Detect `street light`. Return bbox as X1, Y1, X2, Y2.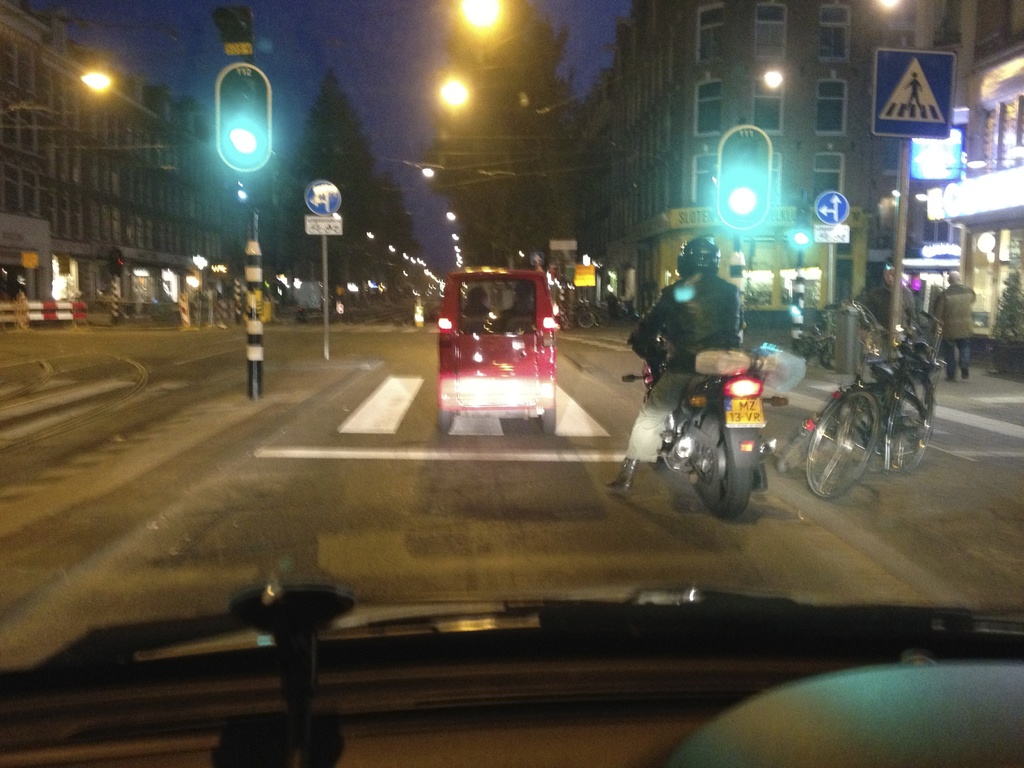
416, 257, 423, 267.
